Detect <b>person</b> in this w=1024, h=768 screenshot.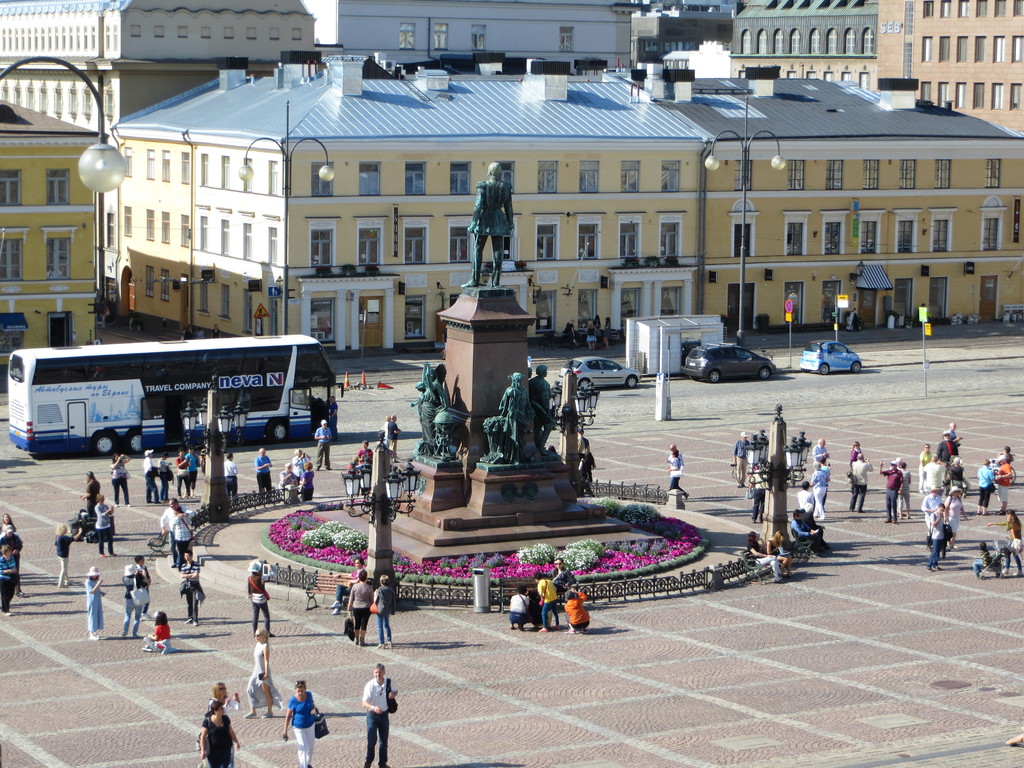
Detection: bbox=(345, 570, 372, 648).
